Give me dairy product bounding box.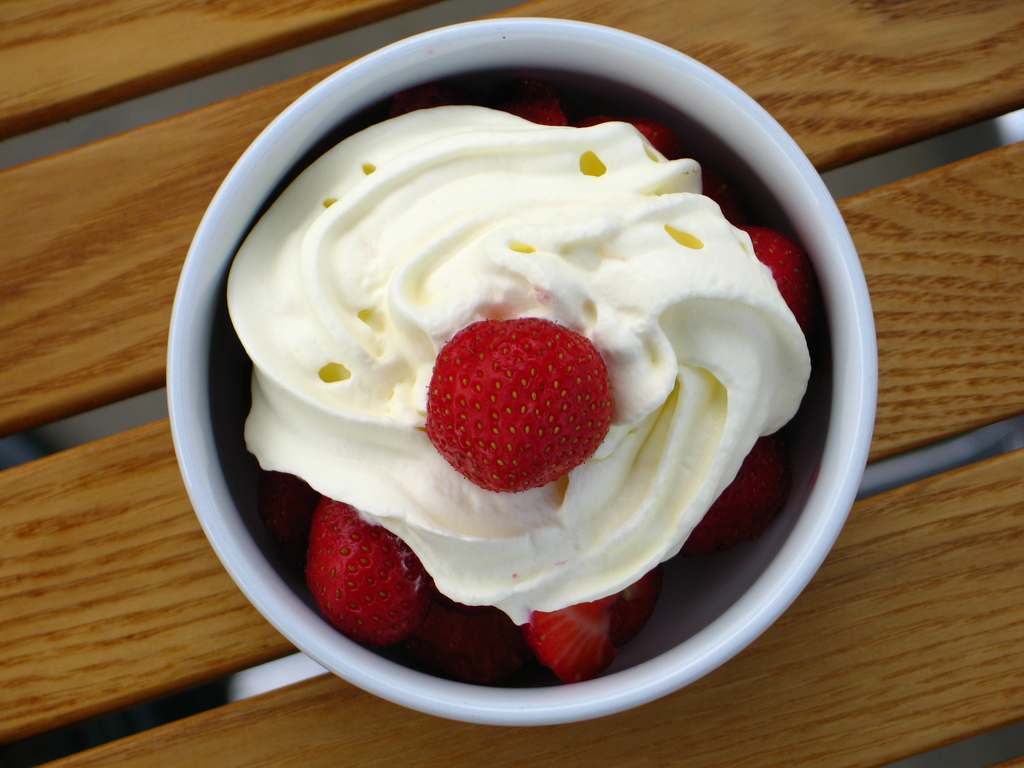
[236, 104, 810, 619].
